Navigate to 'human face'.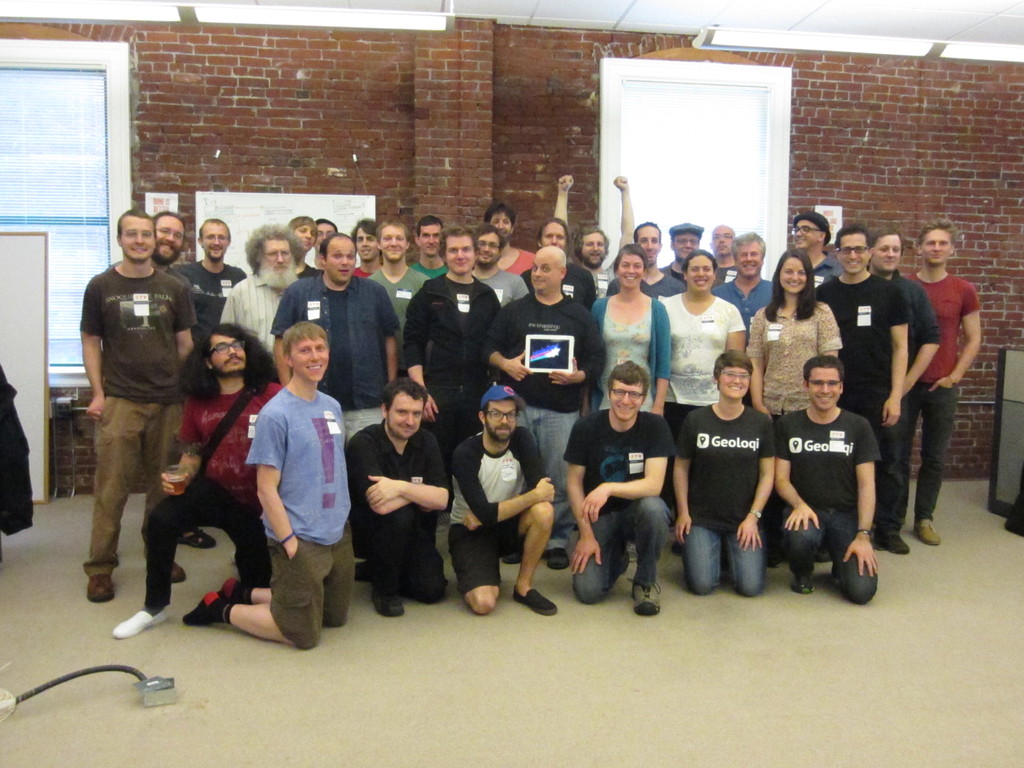
Navigation target: (x1=921, y1=229, x2=946, y2=265).
